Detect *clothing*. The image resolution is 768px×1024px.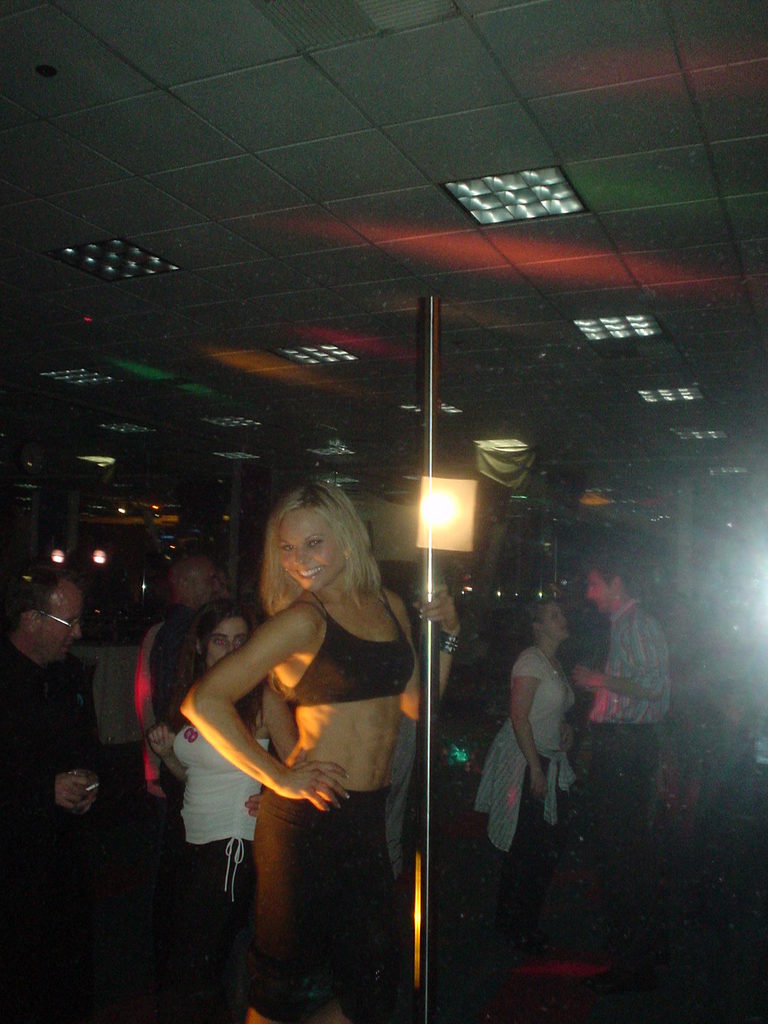
x1=0, y1=634, x2=98, y2=912.
